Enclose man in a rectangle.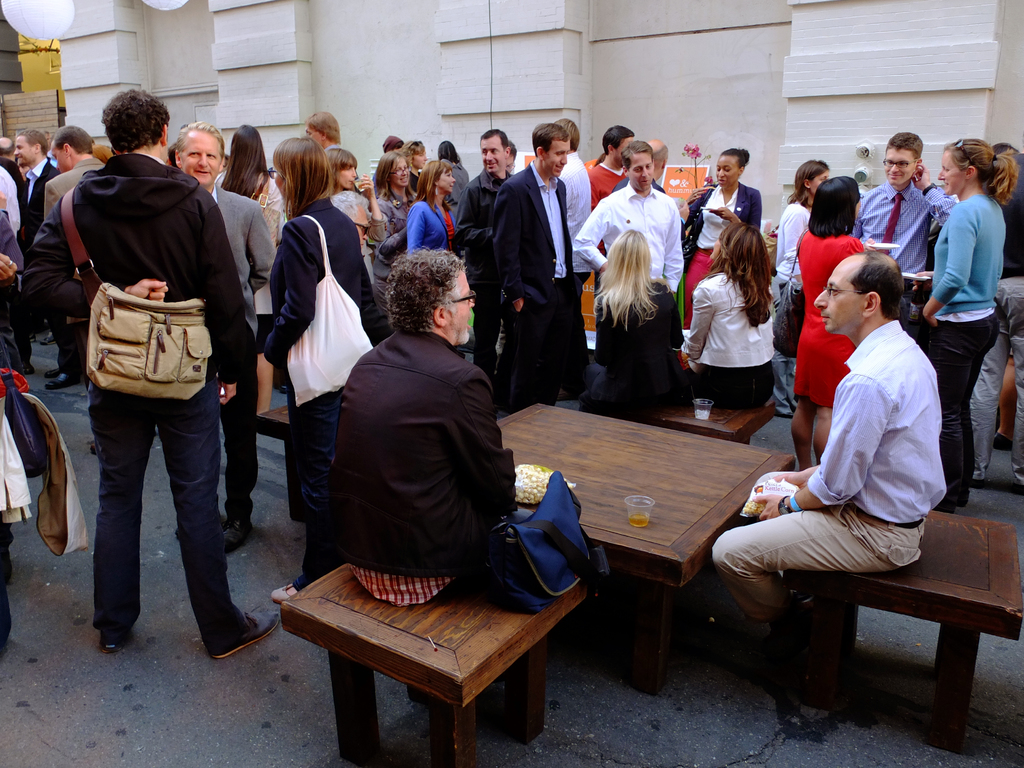
Rect(586, 120, 638, 284).
